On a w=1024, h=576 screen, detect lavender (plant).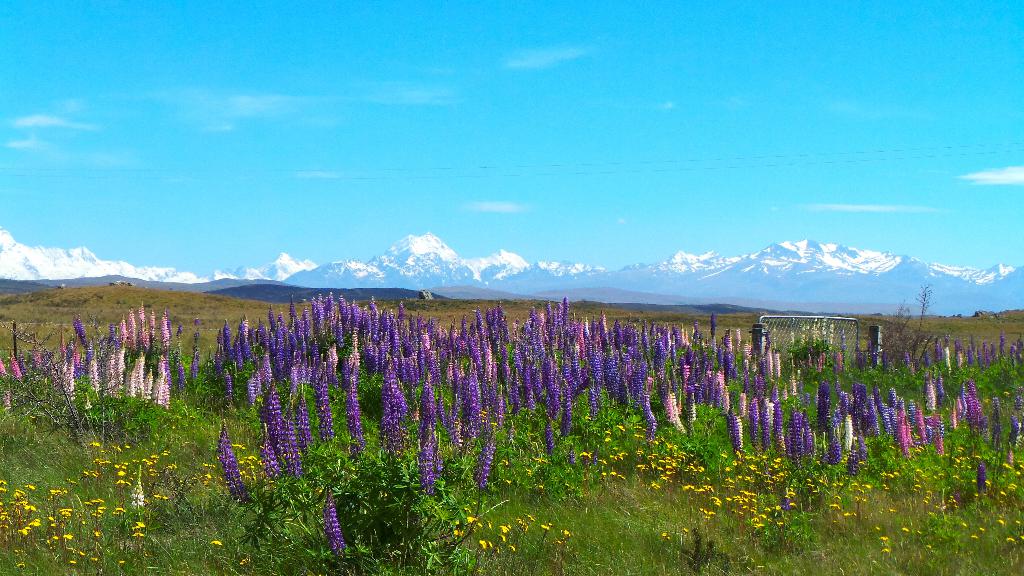
(639,396,656,437).
